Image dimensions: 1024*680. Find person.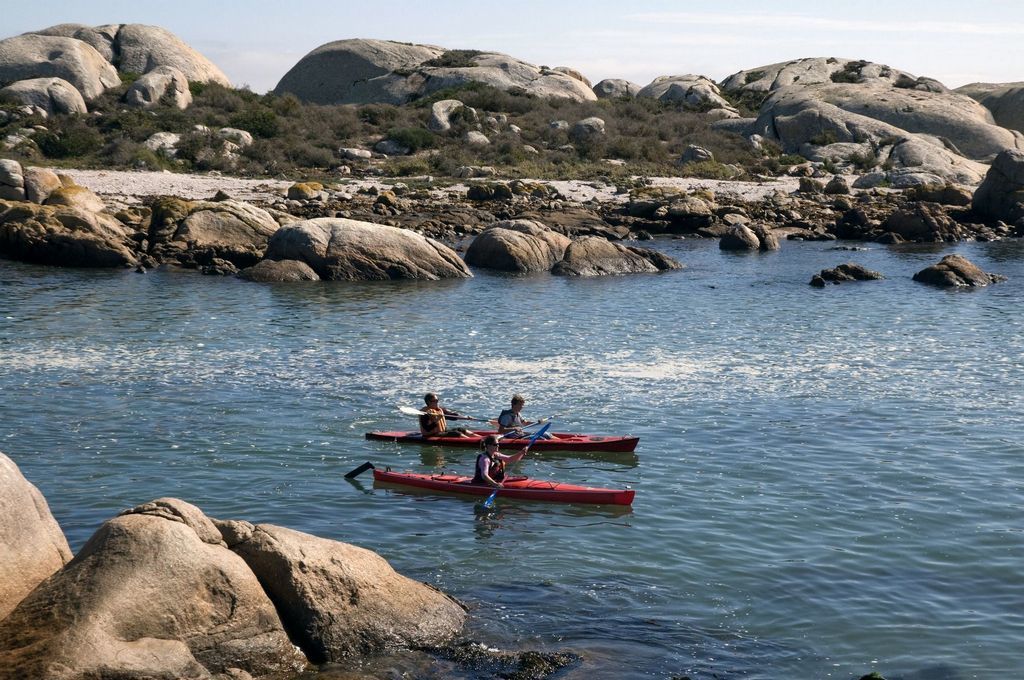
(left=497, top=393, right=558, bottom=444).
